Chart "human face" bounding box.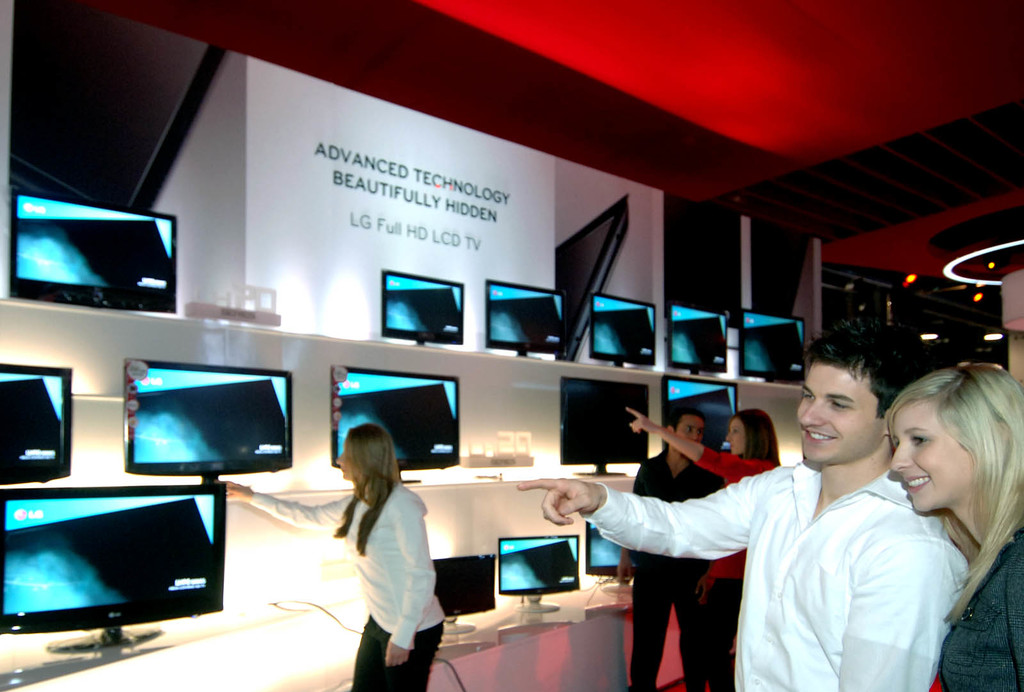
Charted: region(671, 416, 705, 443).
